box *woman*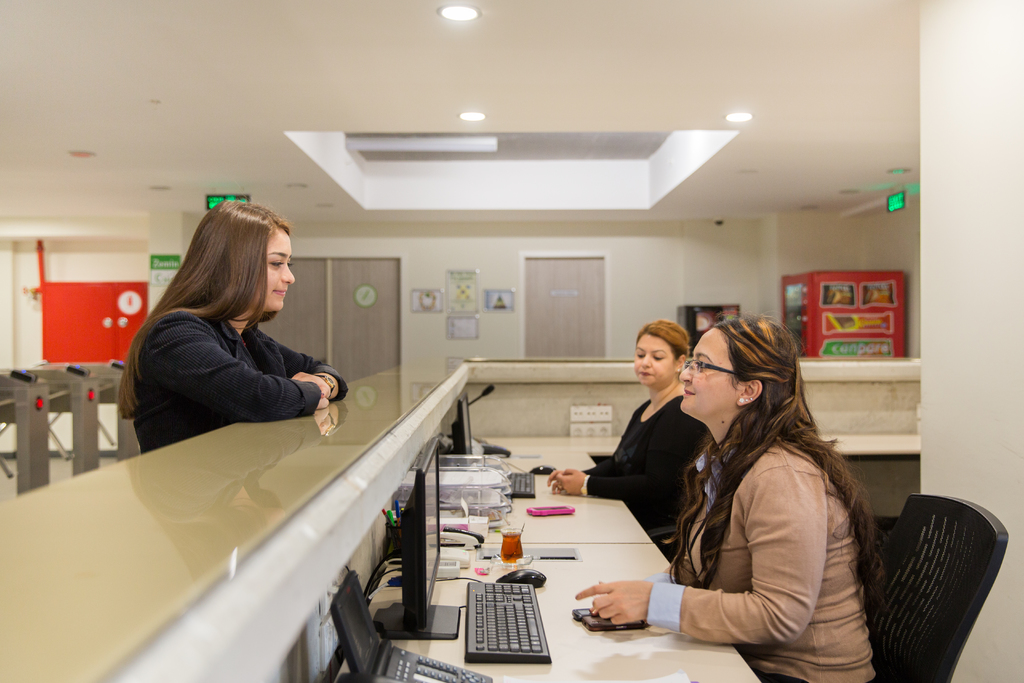
(126,210,351,460)
